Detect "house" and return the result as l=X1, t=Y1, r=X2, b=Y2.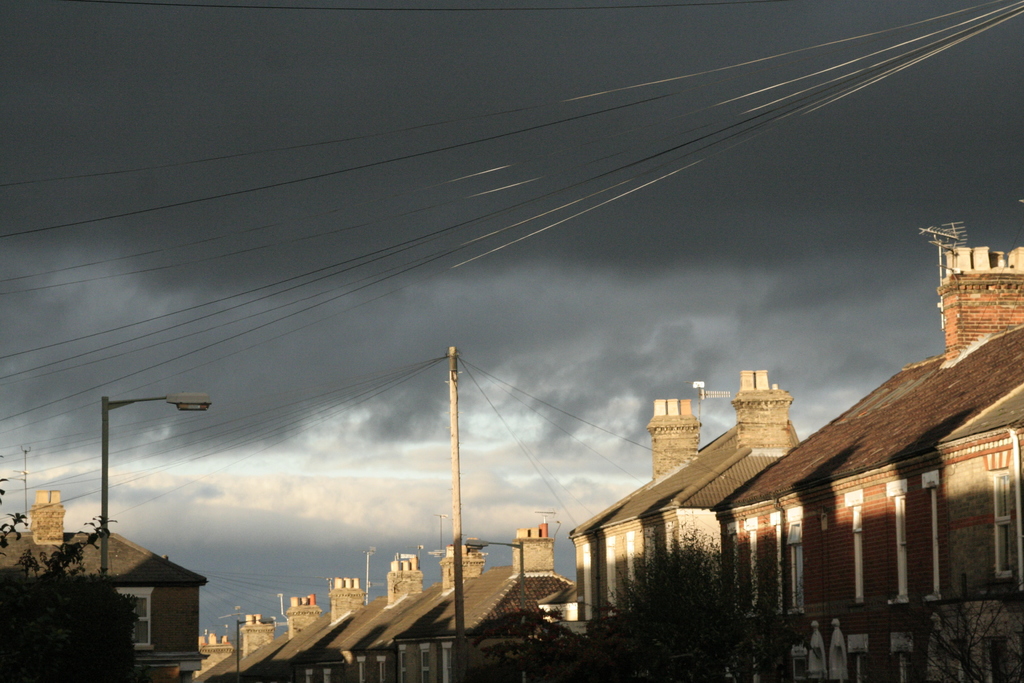
l=14, t=494, r=212, b=682.
